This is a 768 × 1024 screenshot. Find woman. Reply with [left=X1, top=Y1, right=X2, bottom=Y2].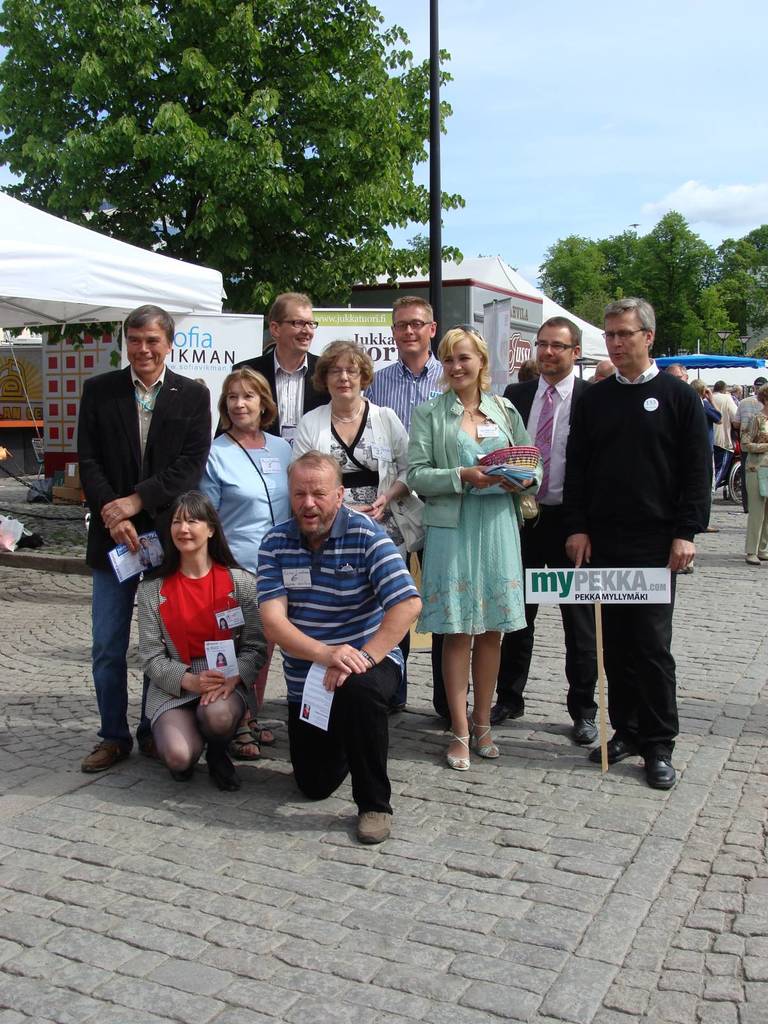
[left=287, top=337, right=417, bottom=532].
